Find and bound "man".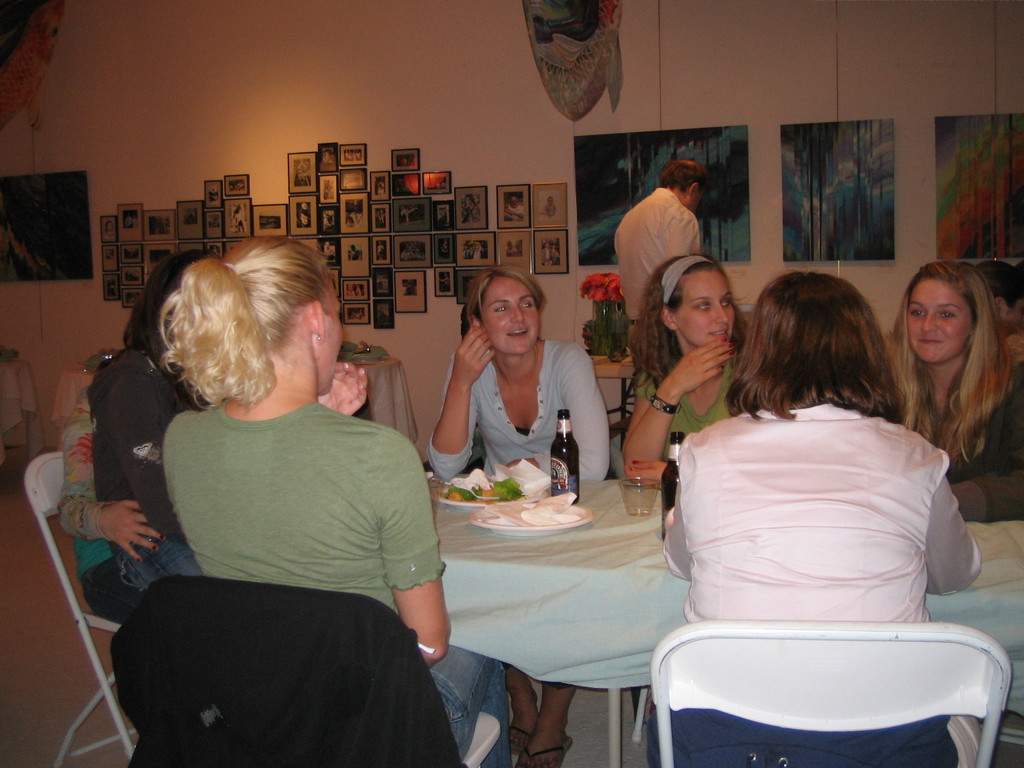
Bound: Rect(617, 153, 739, 355).
